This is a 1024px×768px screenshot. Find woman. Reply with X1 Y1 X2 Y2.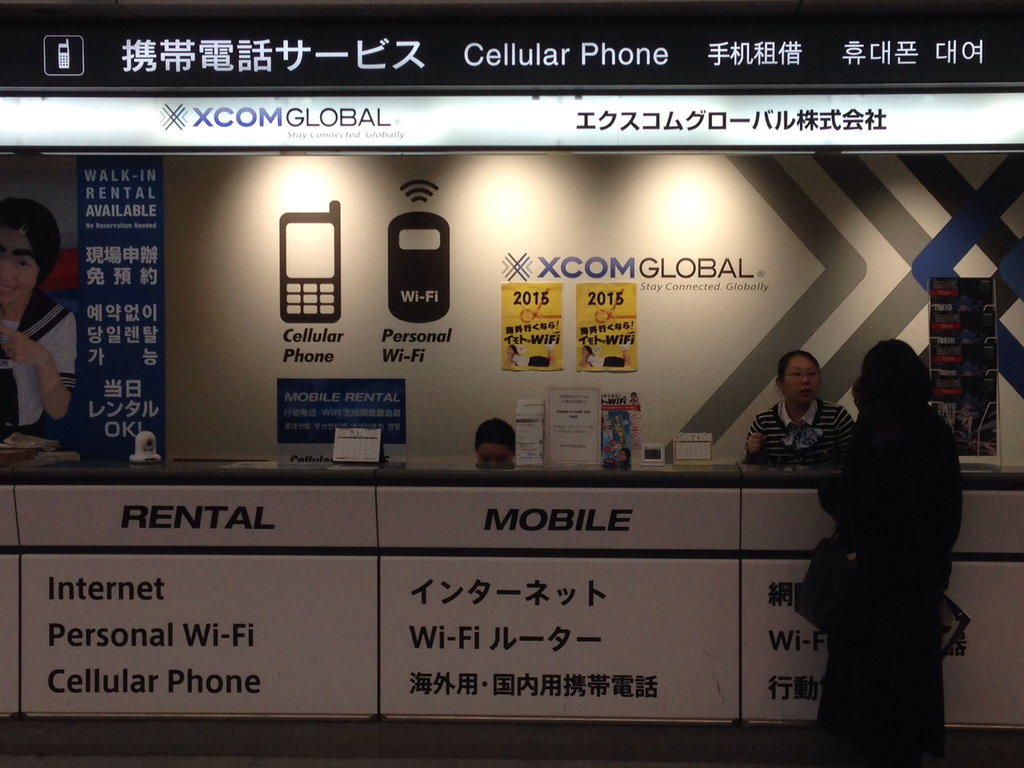
743 350 853 467.
